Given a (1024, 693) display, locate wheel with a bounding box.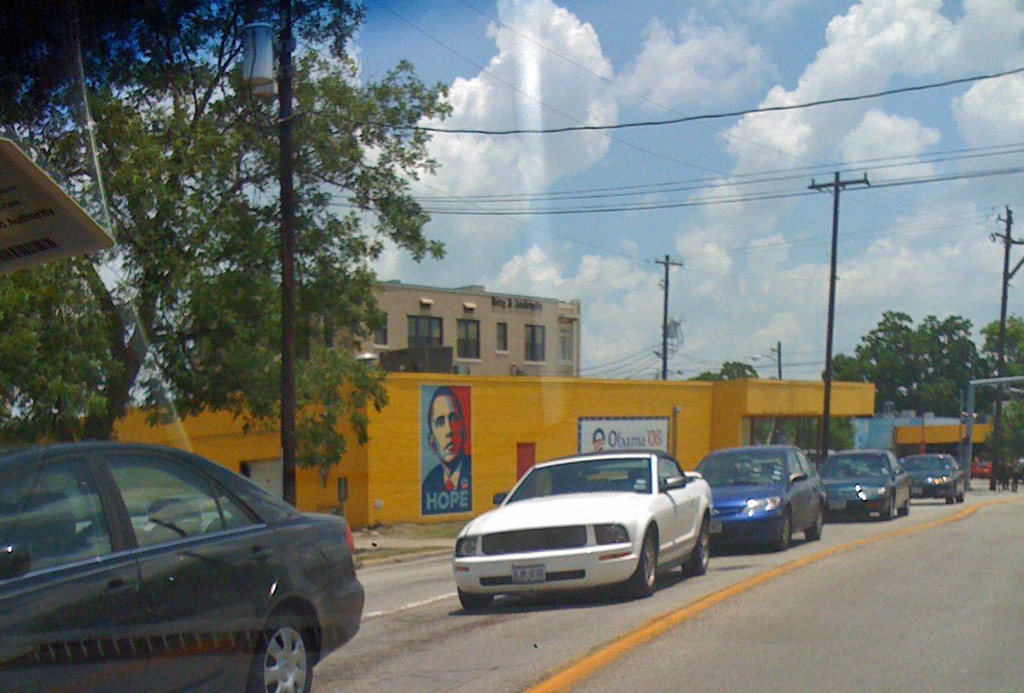
Located: crop(453, 582, 489, 610).
